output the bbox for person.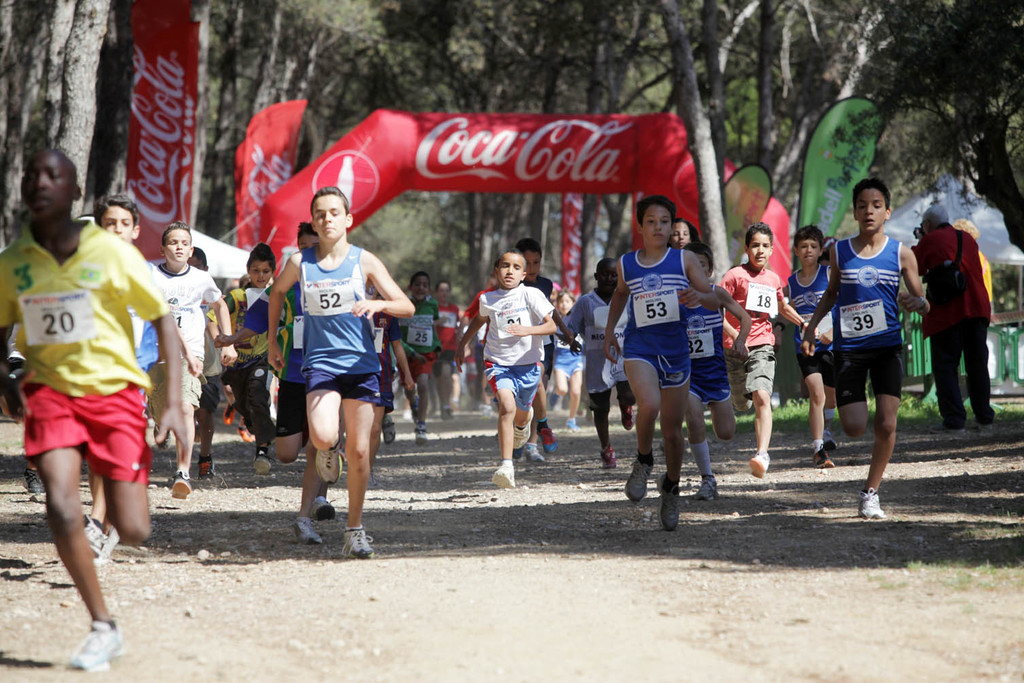
x1=485, y1=235, x2=565, y2=465.
